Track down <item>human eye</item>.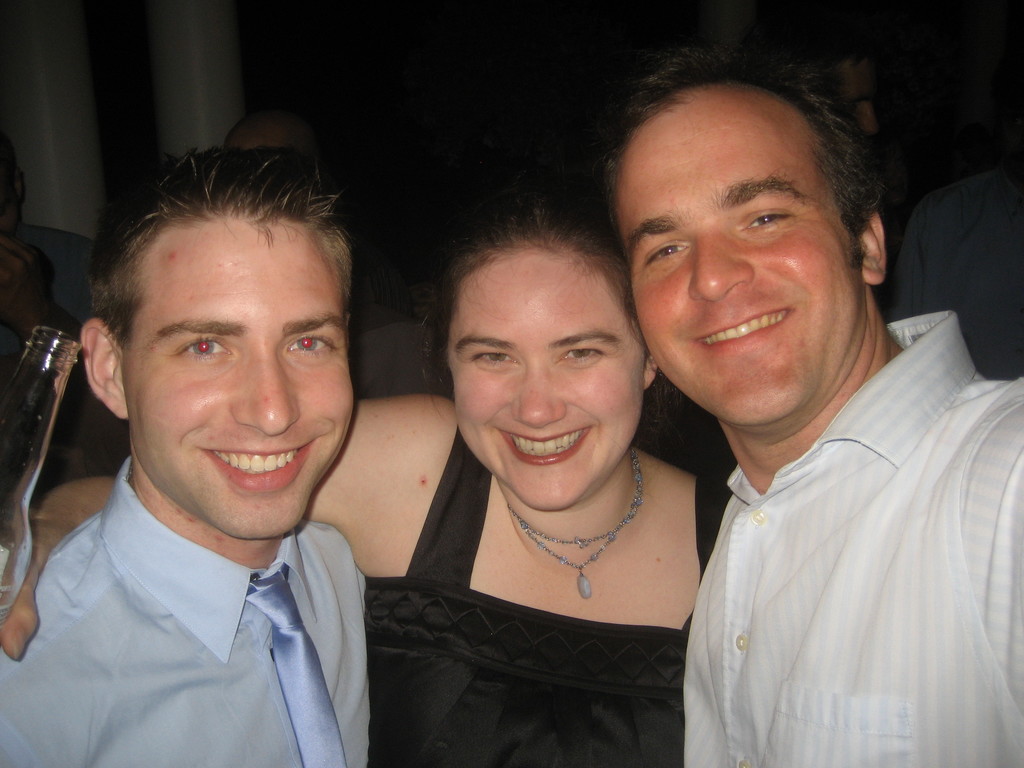
Tracked to [740, 209, 797, 233].
